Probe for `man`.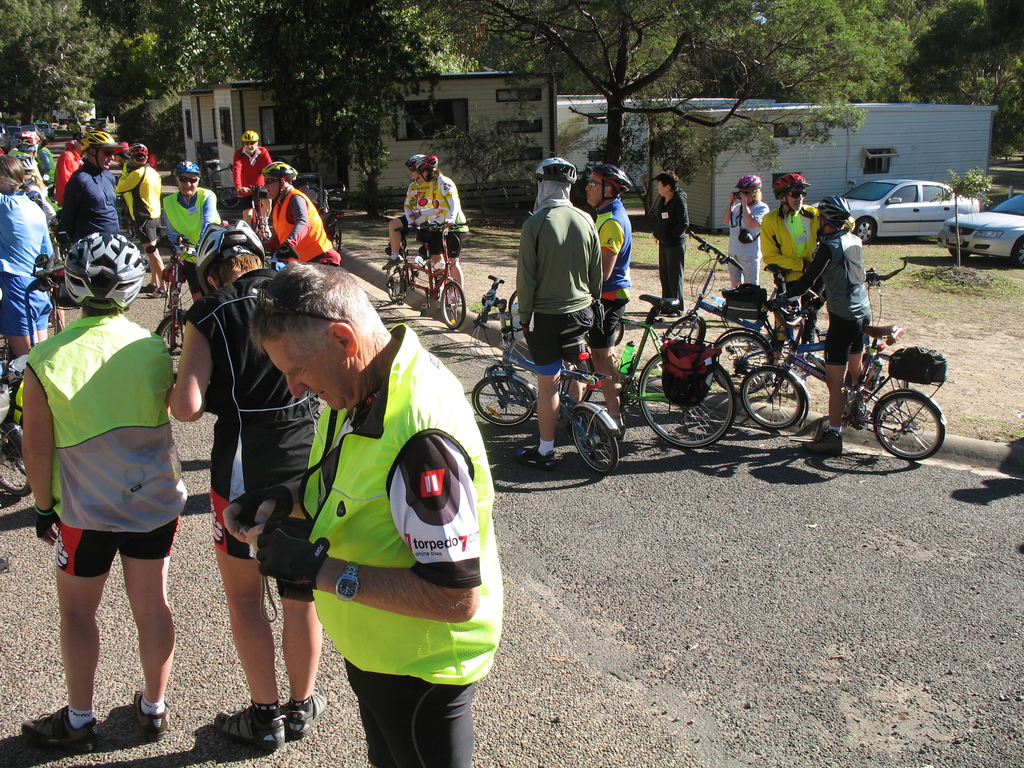
Probe result: <box>166,217,328,752</box>.
